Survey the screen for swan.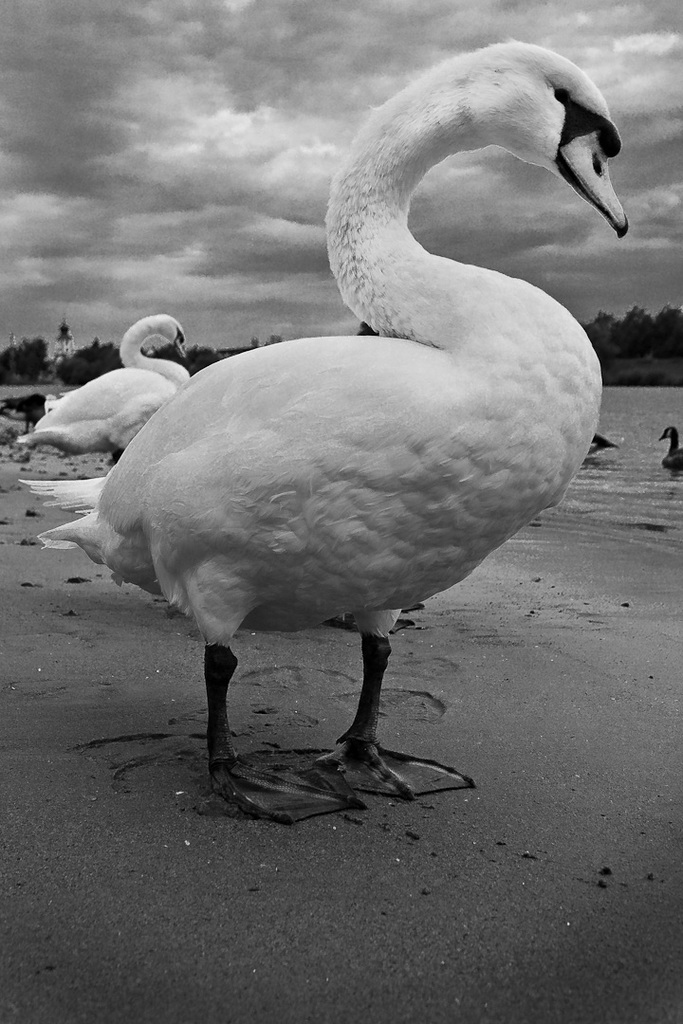
Survey found: (x1=0, y1=385, x2=56, y2=429).
